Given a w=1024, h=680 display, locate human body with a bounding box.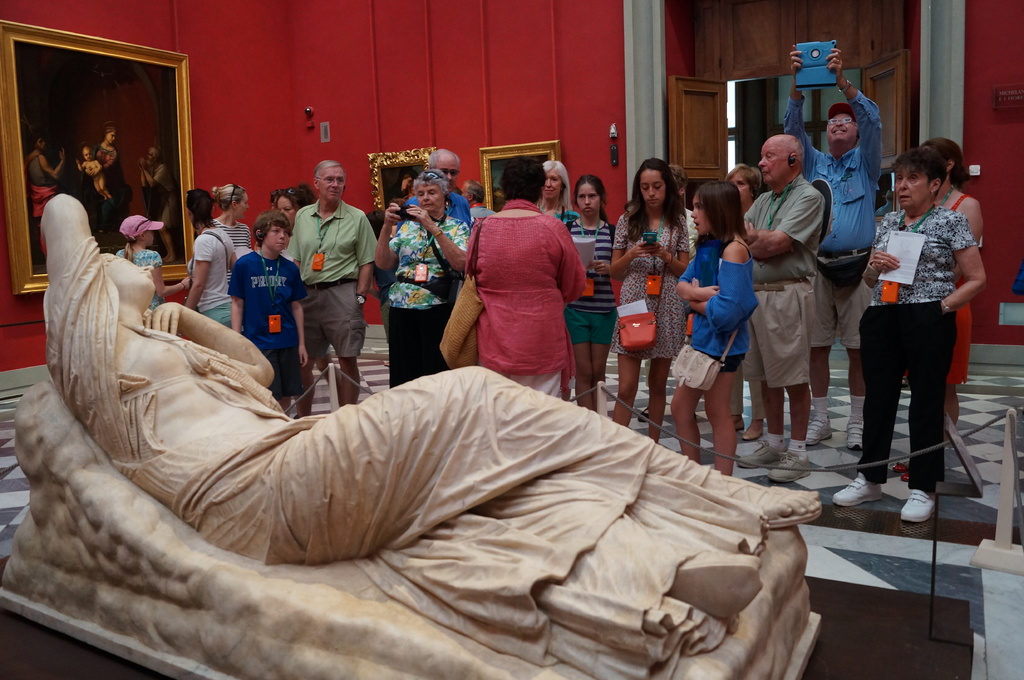
Located: (460,163,594,401).
